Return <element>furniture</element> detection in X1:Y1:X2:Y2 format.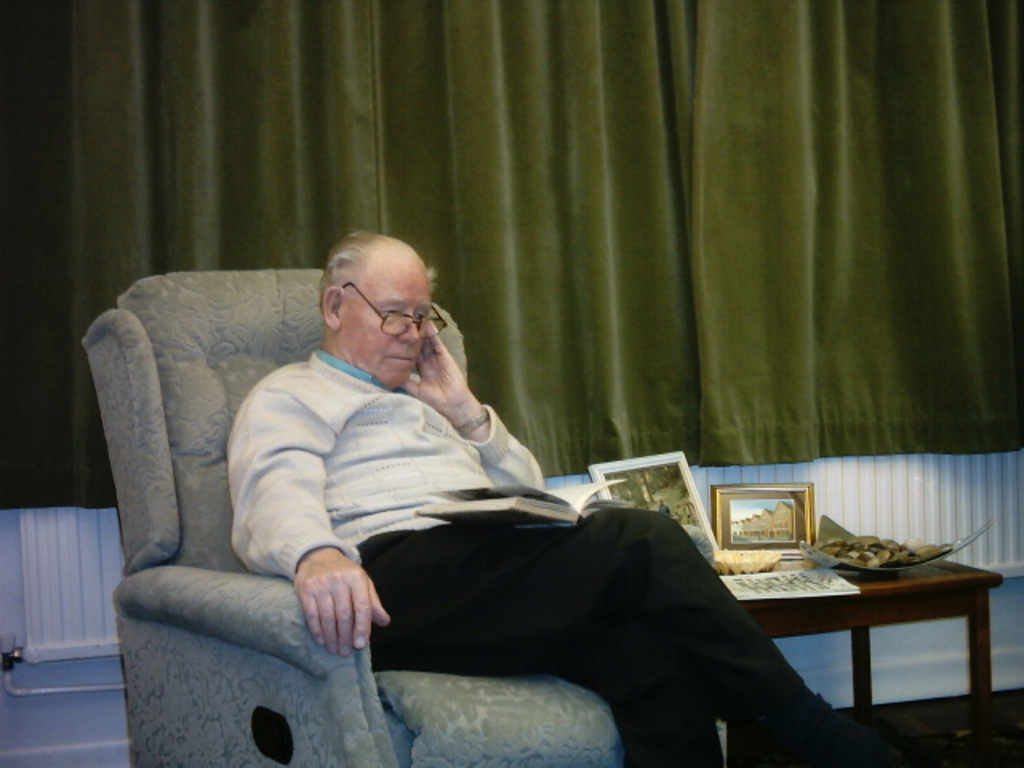
734:557:1010:750.
